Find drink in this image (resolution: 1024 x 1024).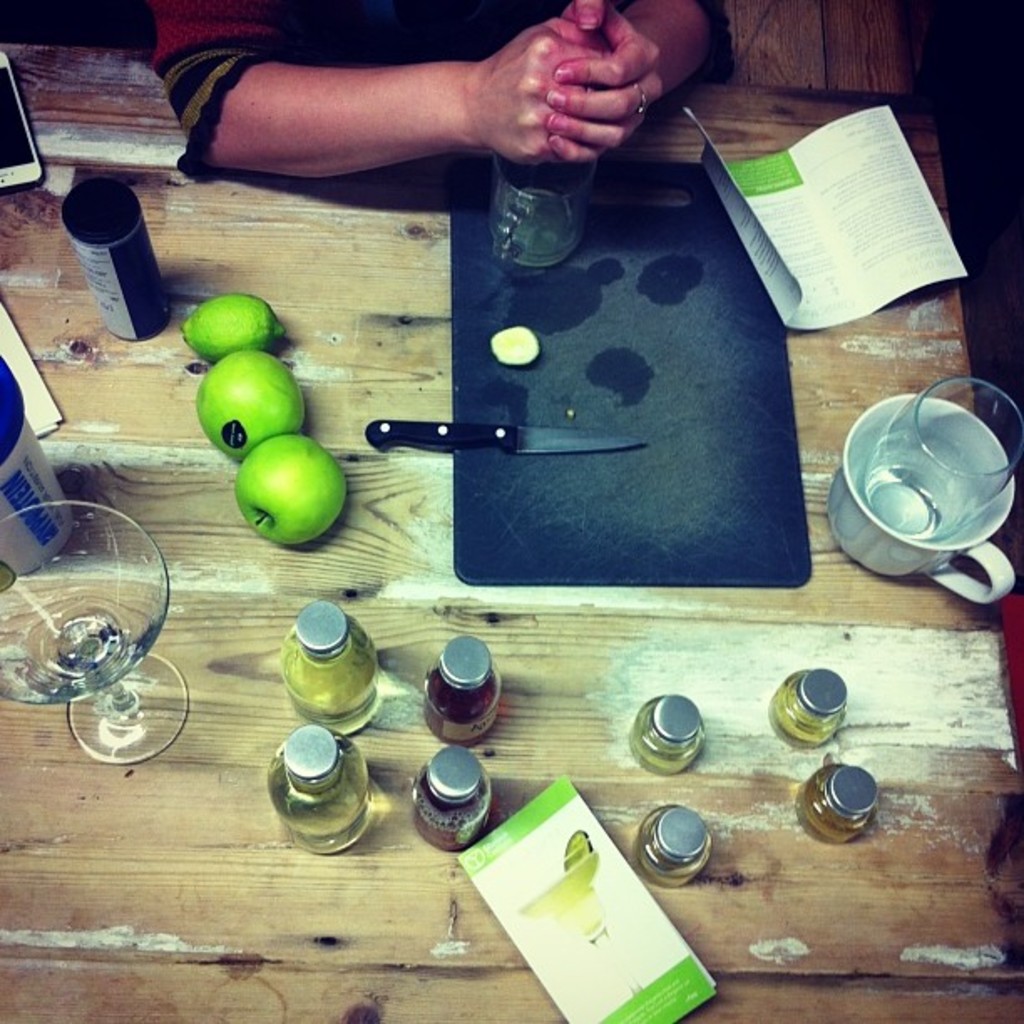
<box>629,699,711,768</box>.
